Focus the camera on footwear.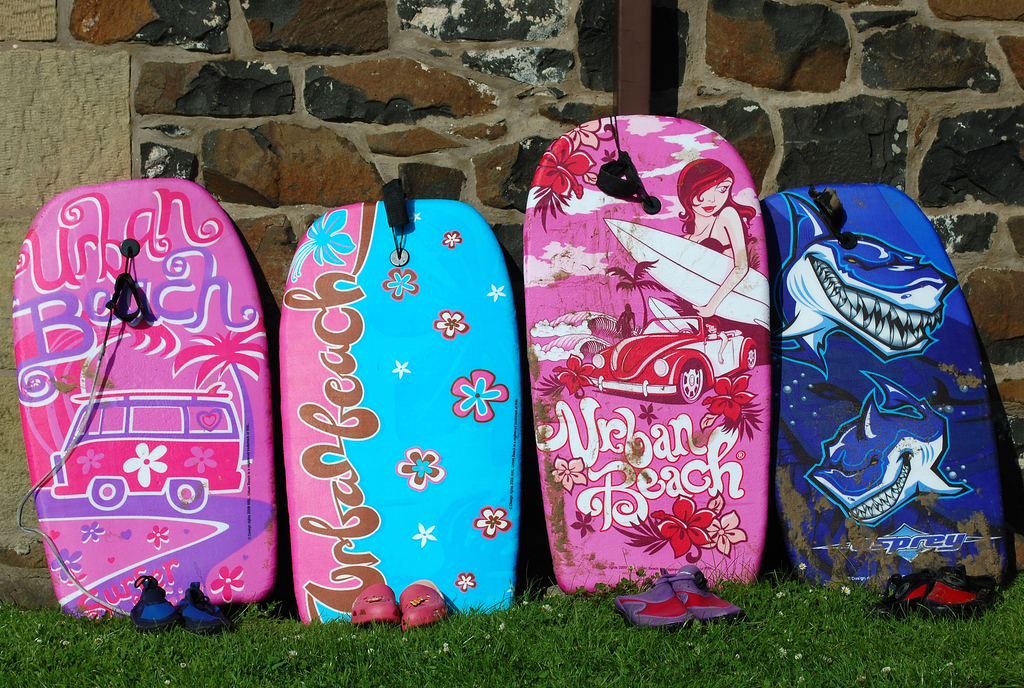
Focus region: bbox(659, 561, 746, 619).
